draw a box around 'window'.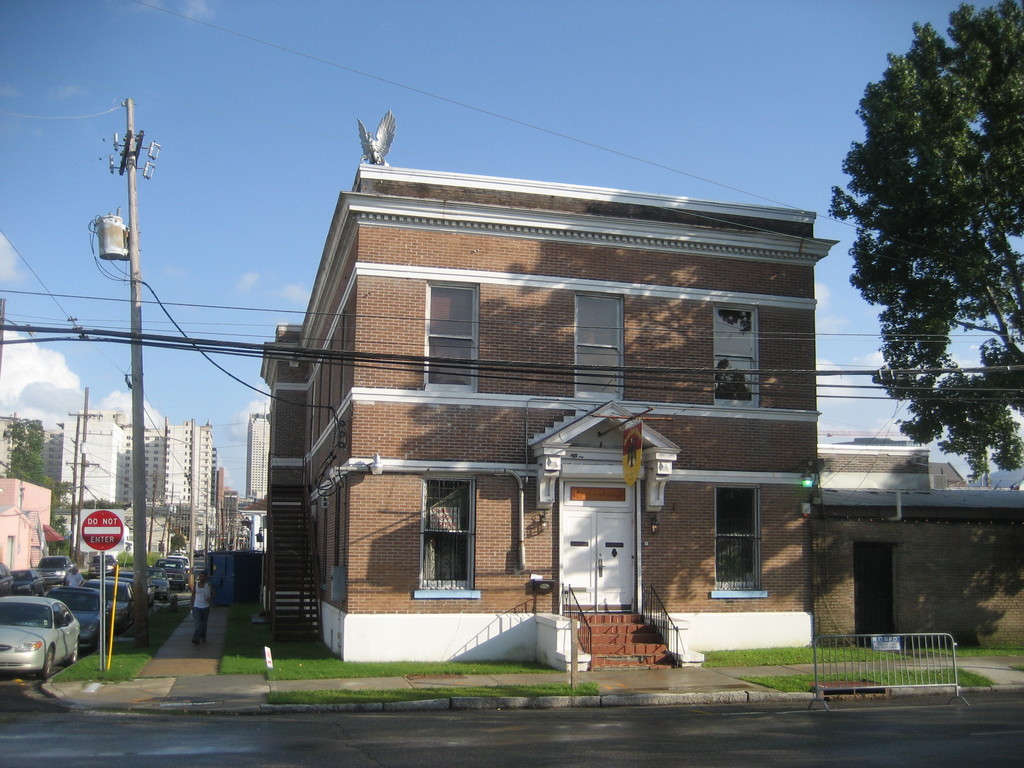
(710, 486, 767, 600).
